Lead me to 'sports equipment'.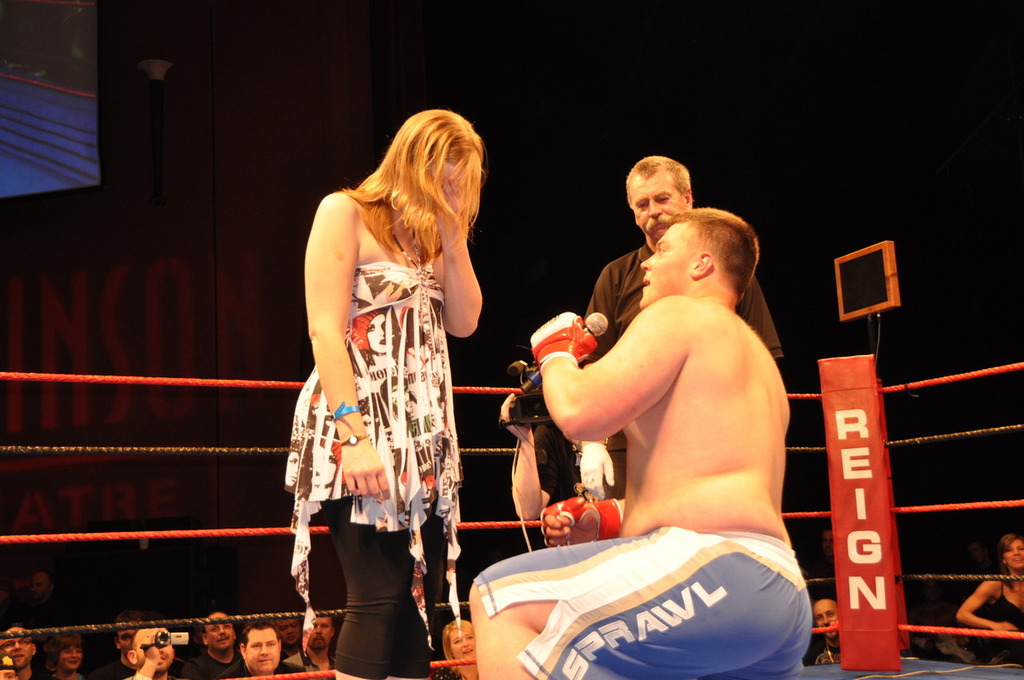
Lead to BBox(539, 490, 624, 549).
